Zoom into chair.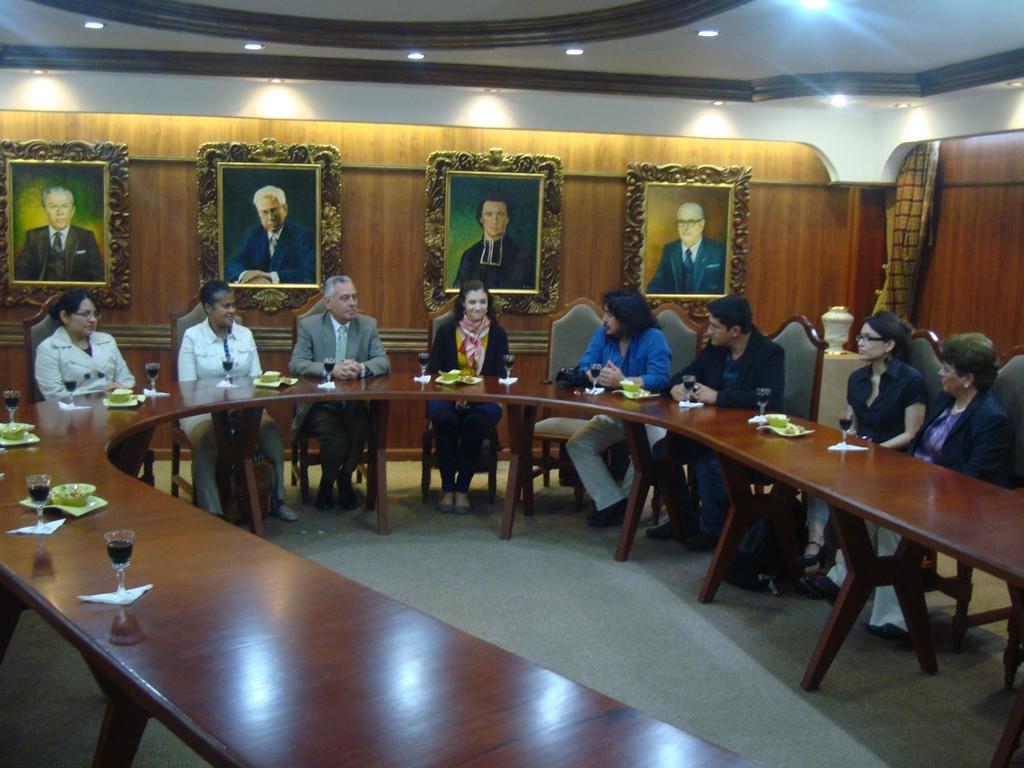
Zoom target: [419,289,500,500].
